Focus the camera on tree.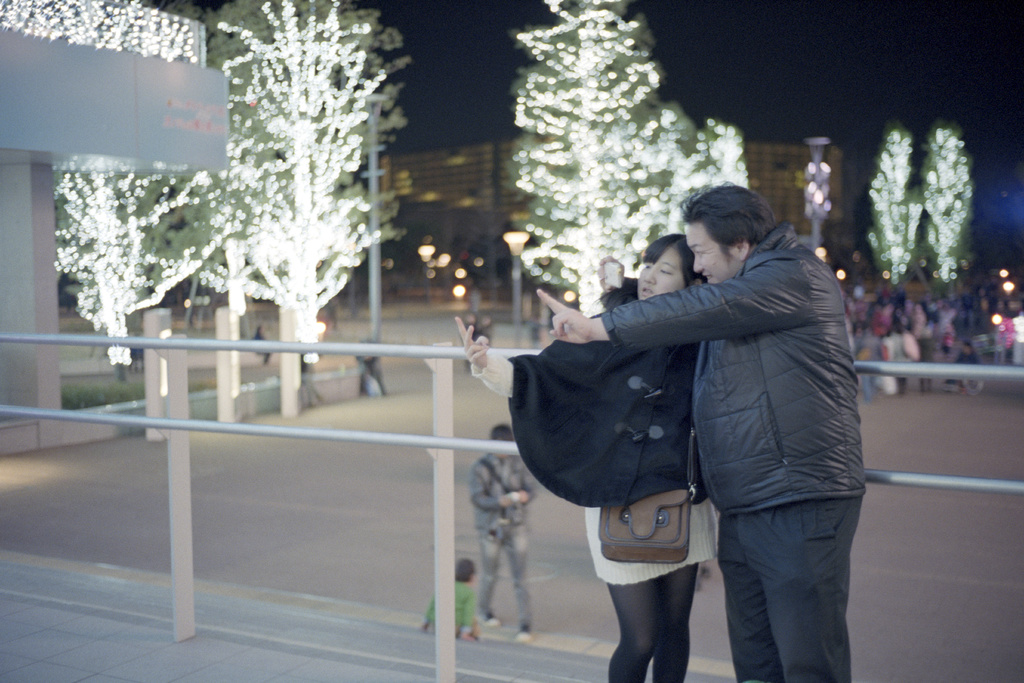
Focus region: {"x1": 199, "y1": 0, "x2": 404, "y2": 428}.
